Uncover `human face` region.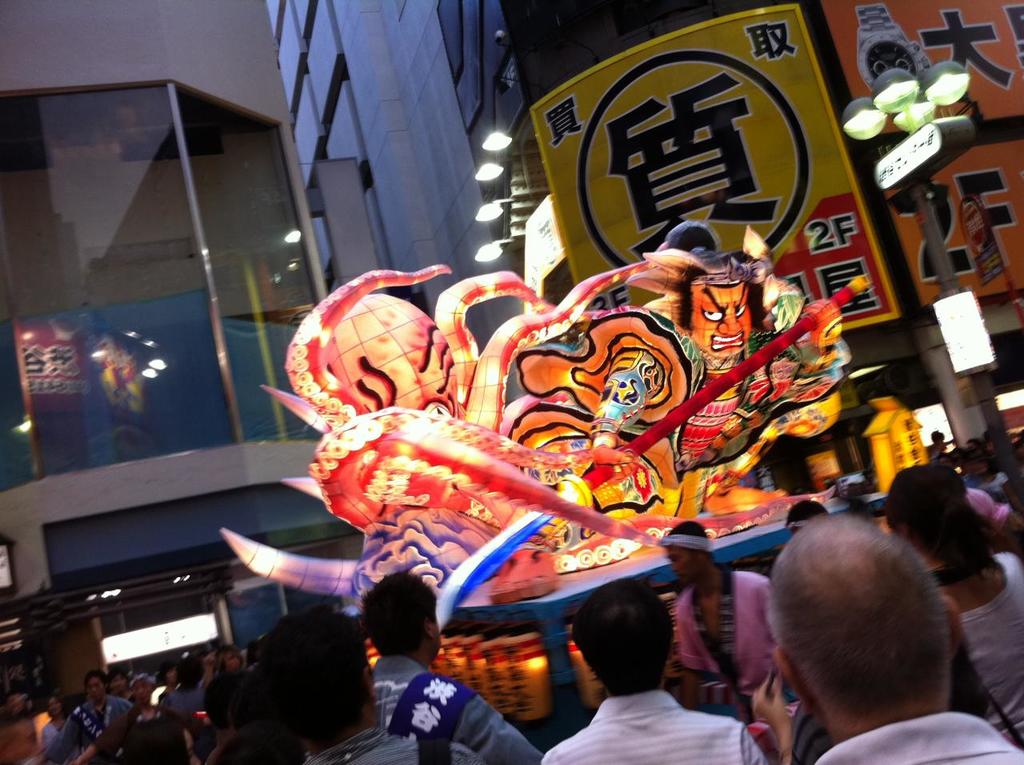
Uncovered: rect(684, 282, 753, 358).
